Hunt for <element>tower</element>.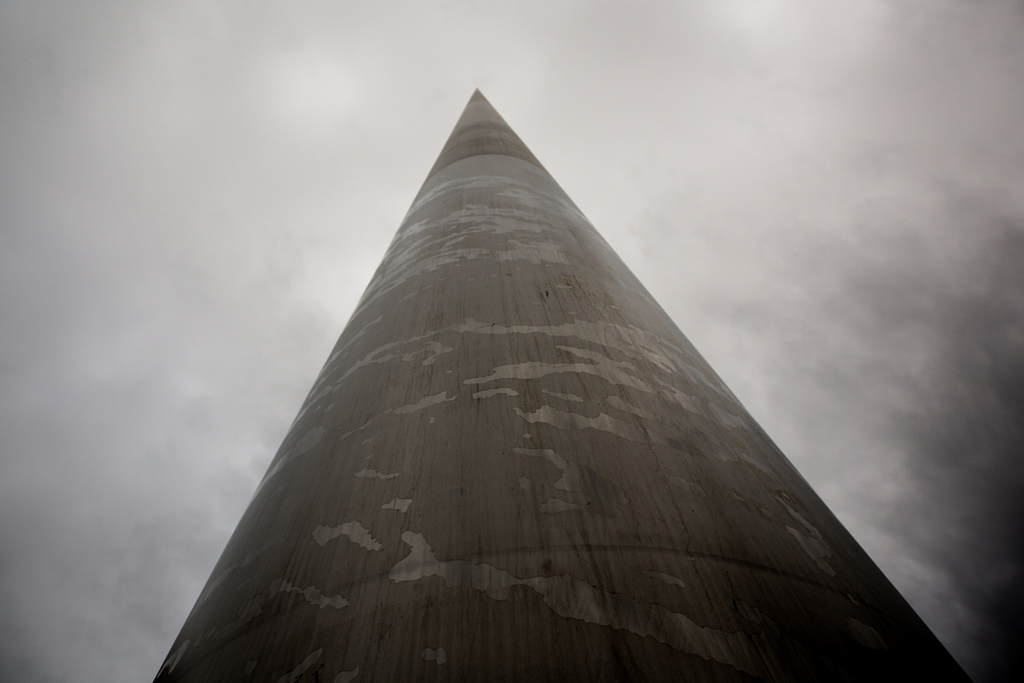
Hunted down at 121,106,963,673.
